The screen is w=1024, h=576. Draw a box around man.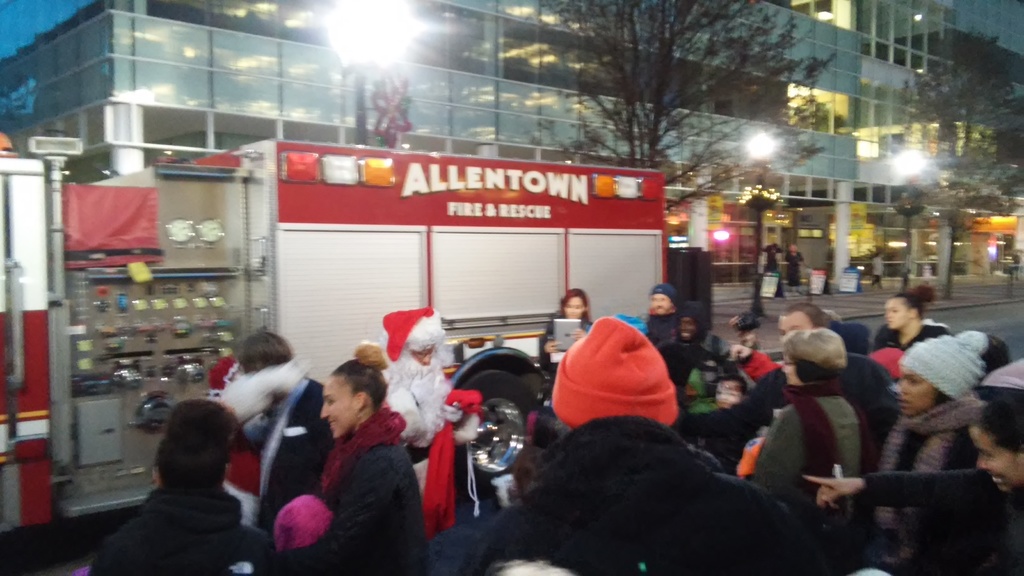
pyautogui.locateOnScreen(453, 317, 796, 575).
